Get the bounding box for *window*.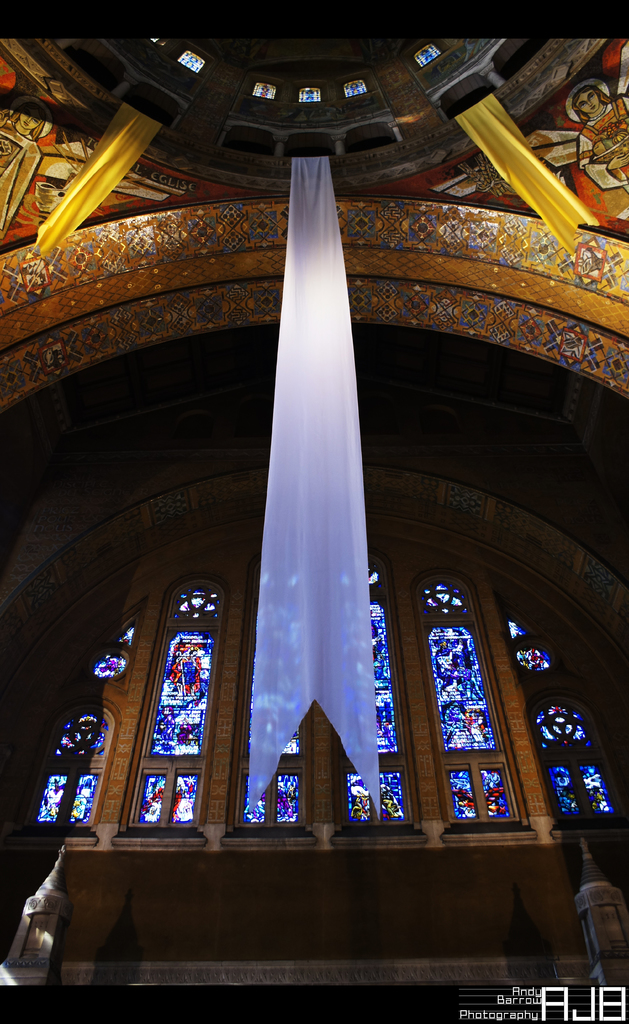
515 621 615 819.
